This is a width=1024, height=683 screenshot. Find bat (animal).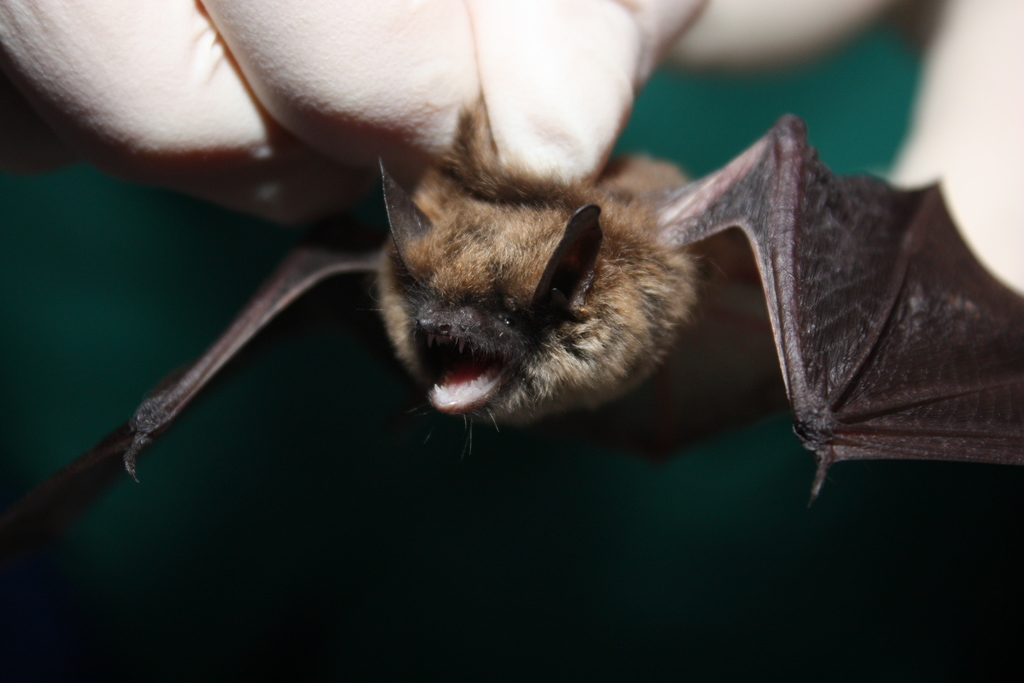
Bounding box: (left=116, top=104, right=1023, bottom=517).
